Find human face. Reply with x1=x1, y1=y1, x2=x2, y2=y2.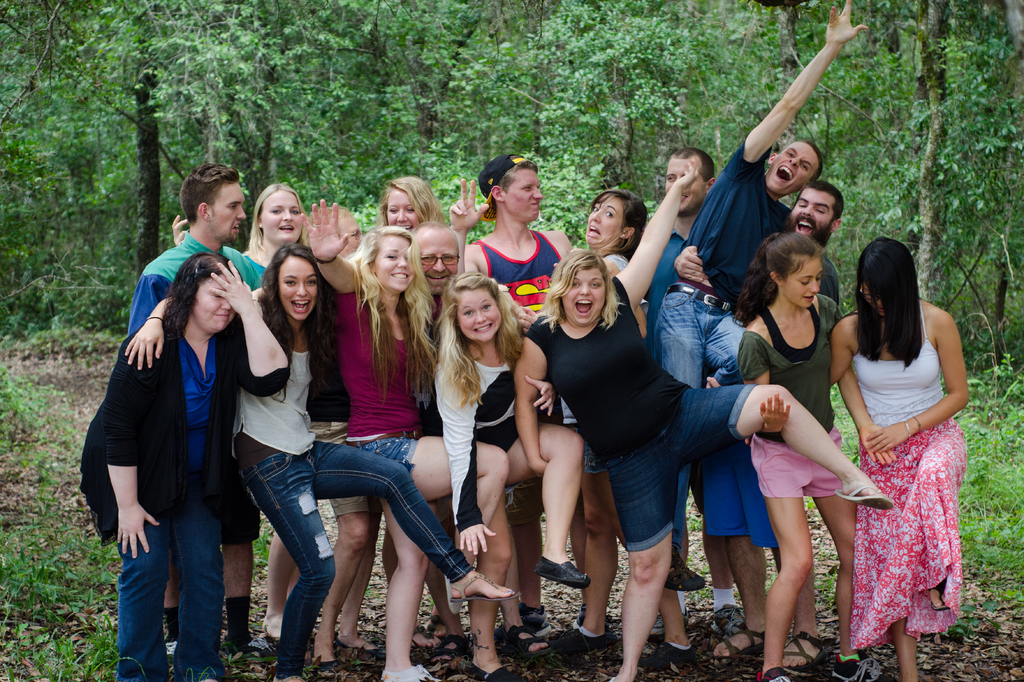
x1=786, y1=251, x2=822, y2=304.
